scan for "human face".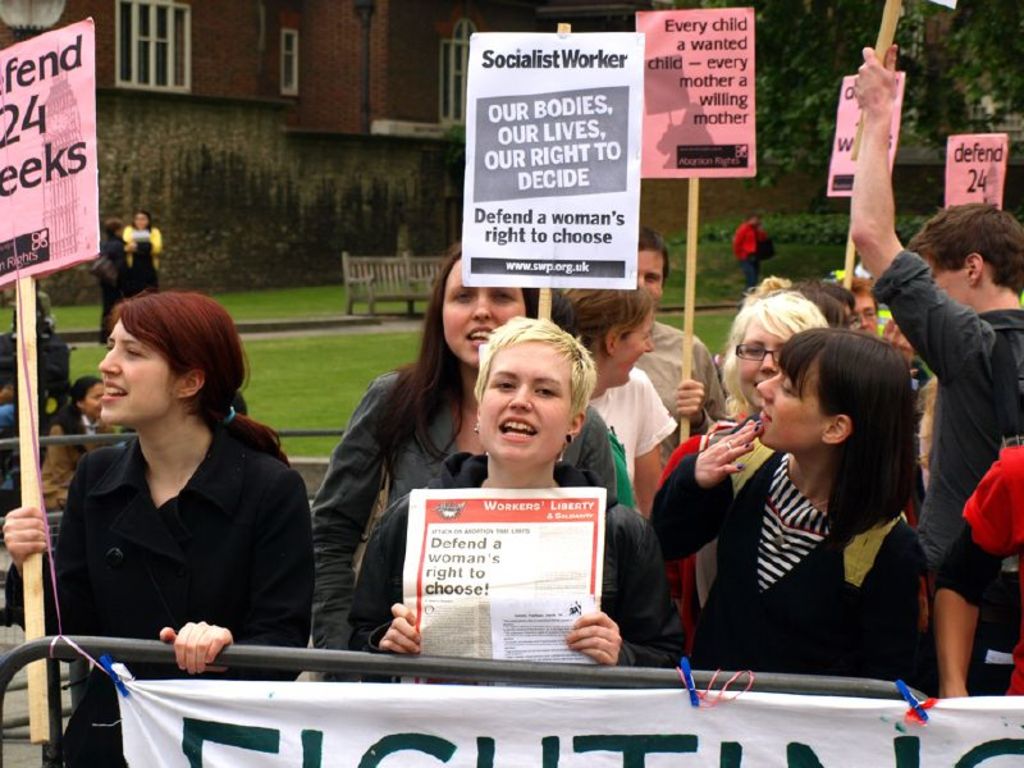
Scan result: BBox(620, 316, 653, 387).
